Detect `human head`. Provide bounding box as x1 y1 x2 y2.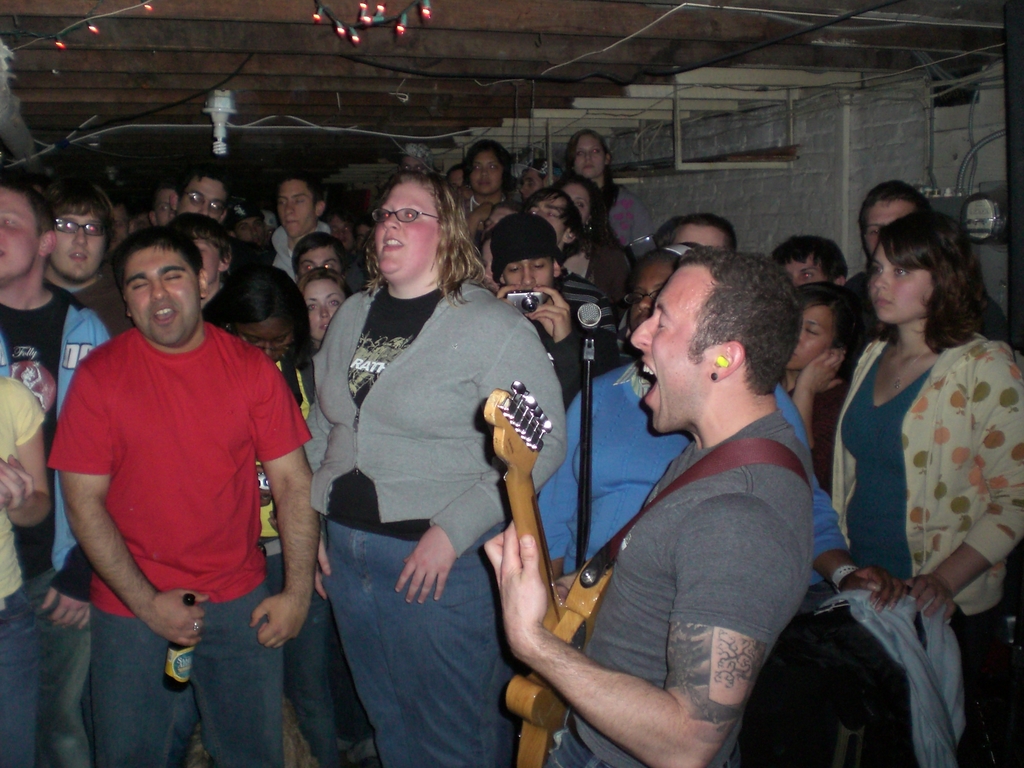
92 223 215 348.
